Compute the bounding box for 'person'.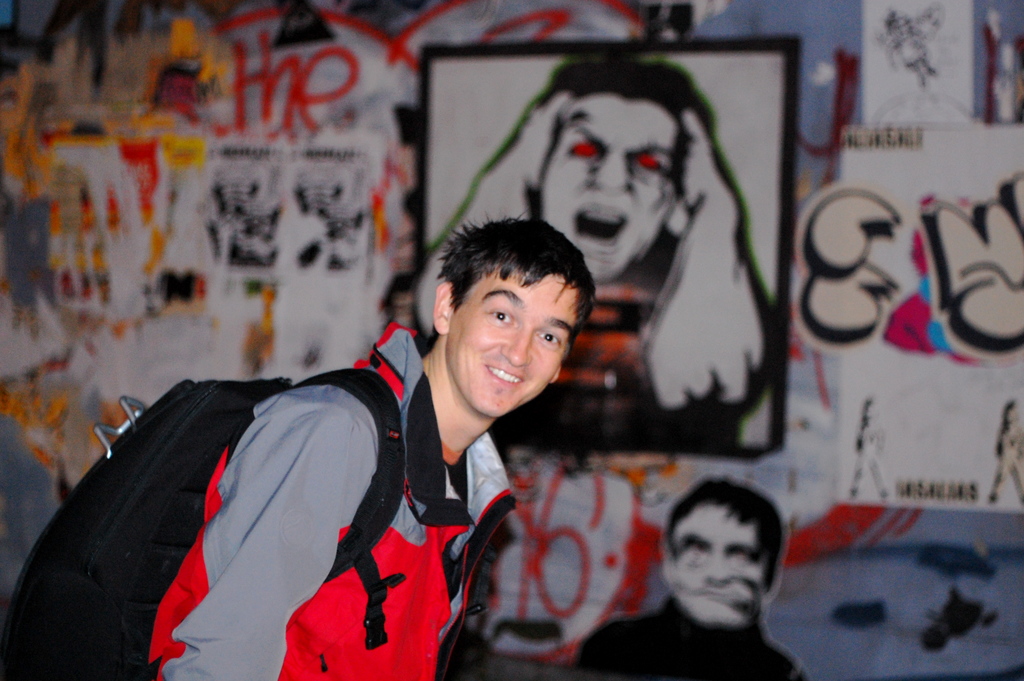
bbox=(570, 469, 827, 680).
